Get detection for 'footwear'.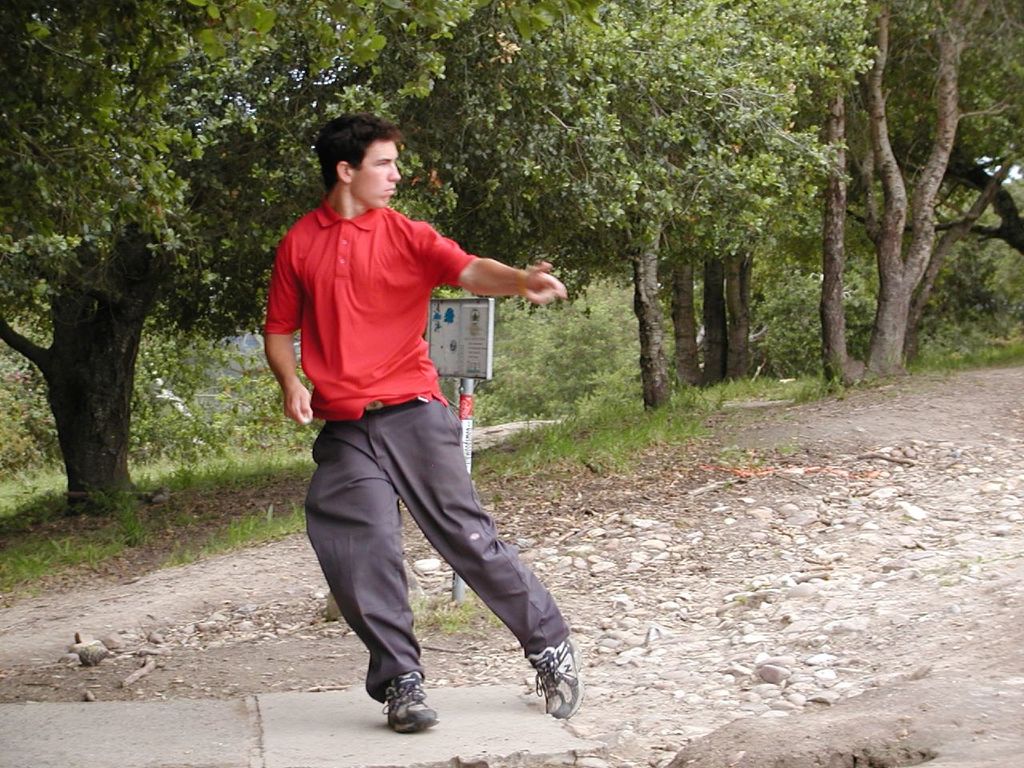
Detection: <bbox>534, 629, 580, 723</bbox>.
